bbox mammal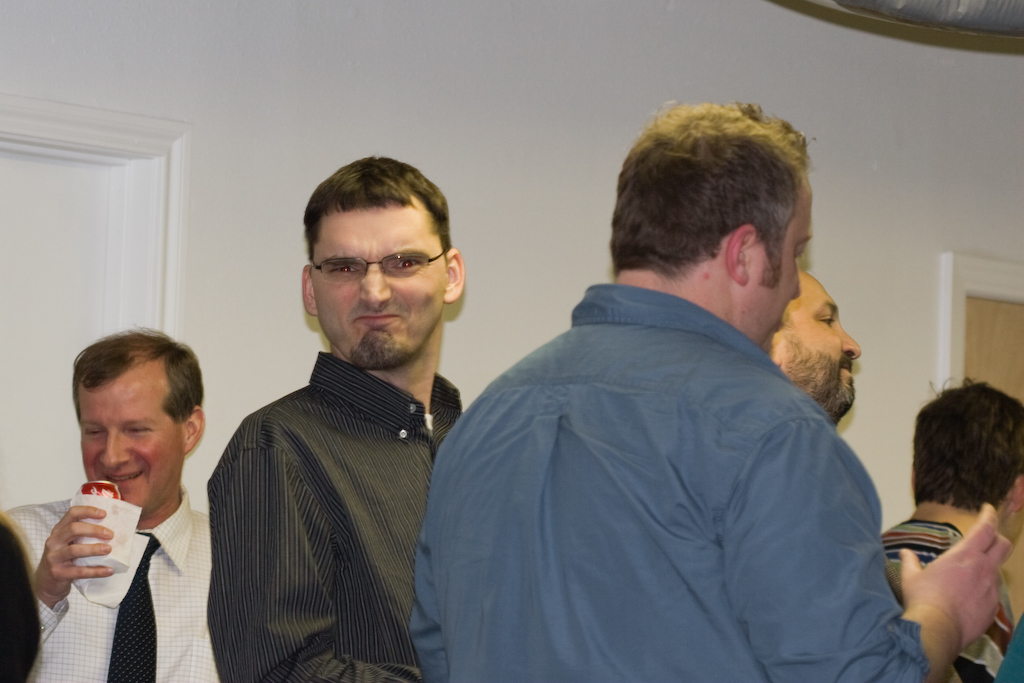
857/358/1023/682
